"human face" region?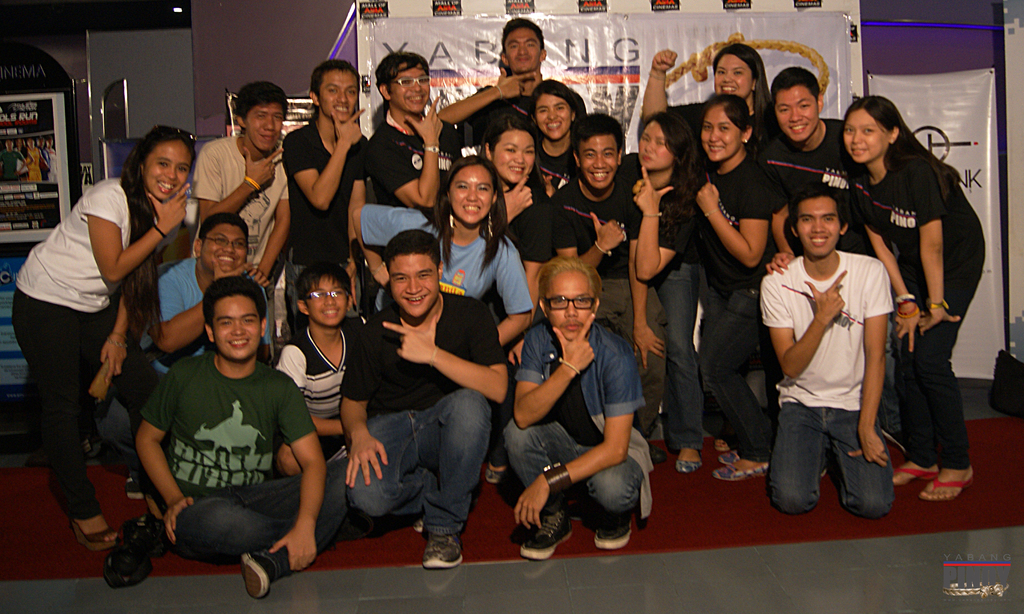
x1=307, y1=277, x2=346, y2=325
